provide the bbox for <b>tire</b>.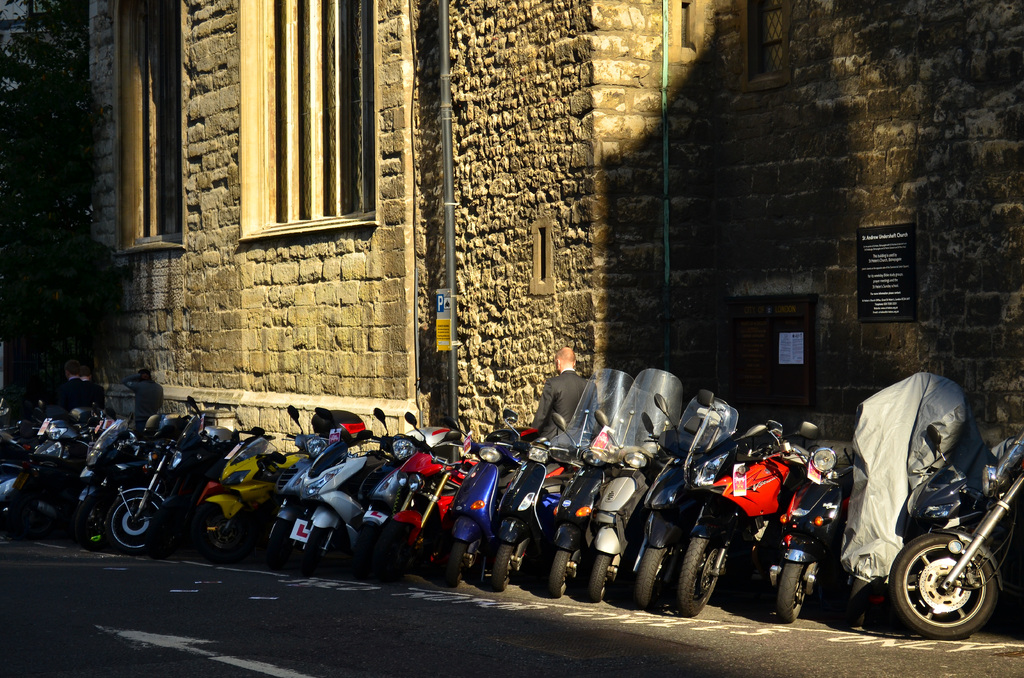
x1=550, y1=549, x2=575, y2=599.
